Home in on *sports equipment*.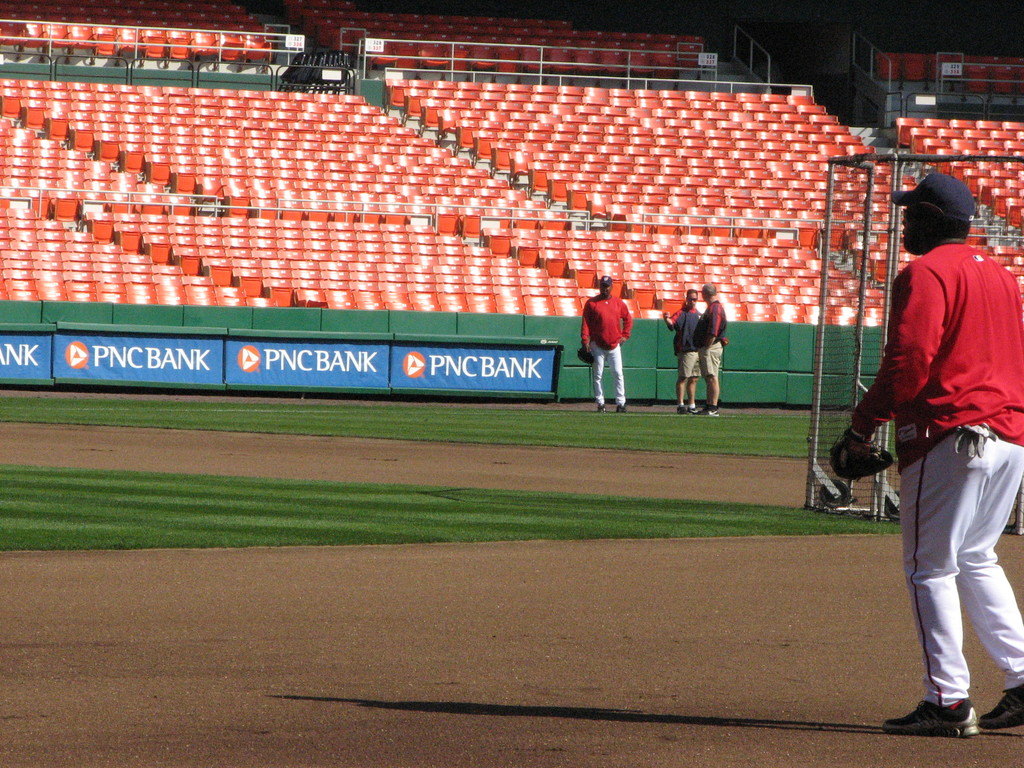
Homed in at Rect(977, 683, 1023, 730).
